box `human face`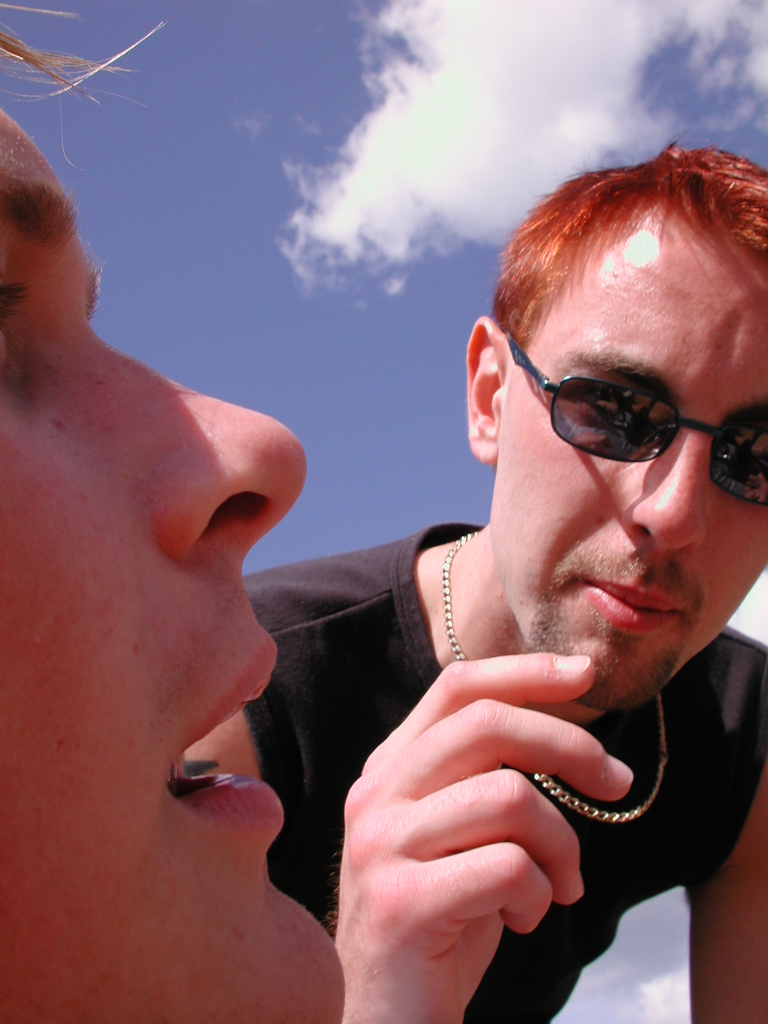
pyautogui.locateOnScreen(480, 198, 767, 717)
